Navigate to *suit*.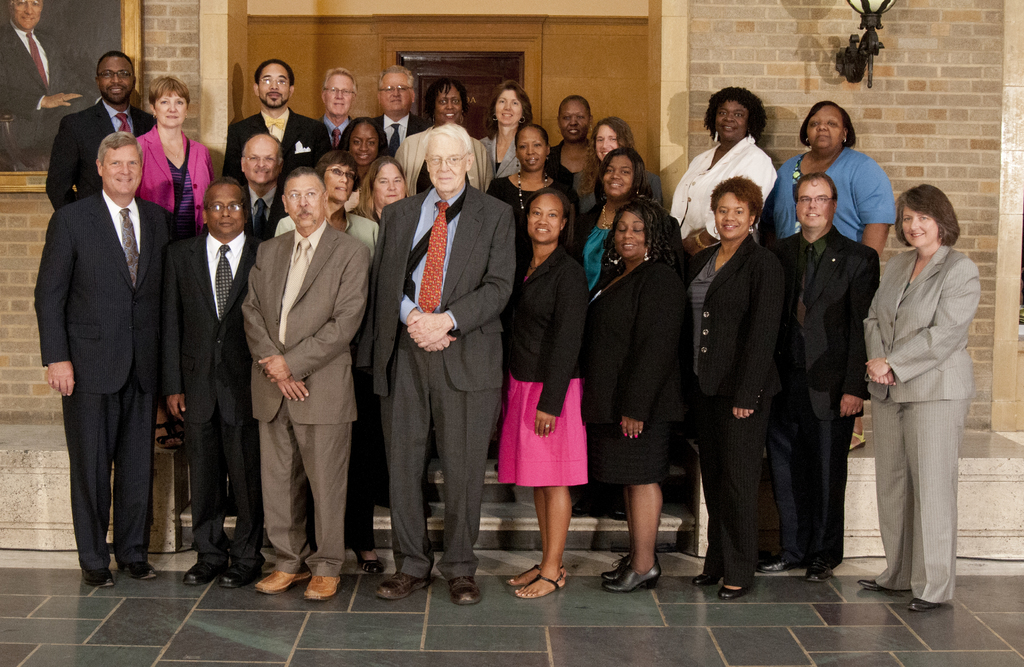
Navigation target: region(317, 115, 358, 145).
